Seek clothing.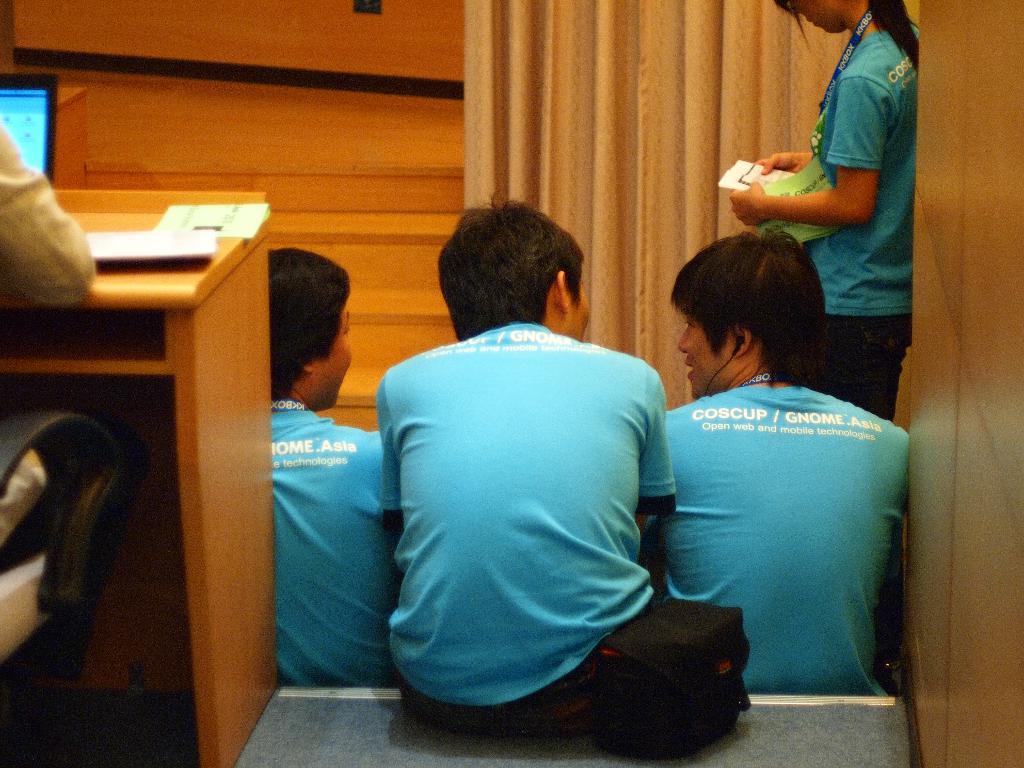
(262,397,399,688).
